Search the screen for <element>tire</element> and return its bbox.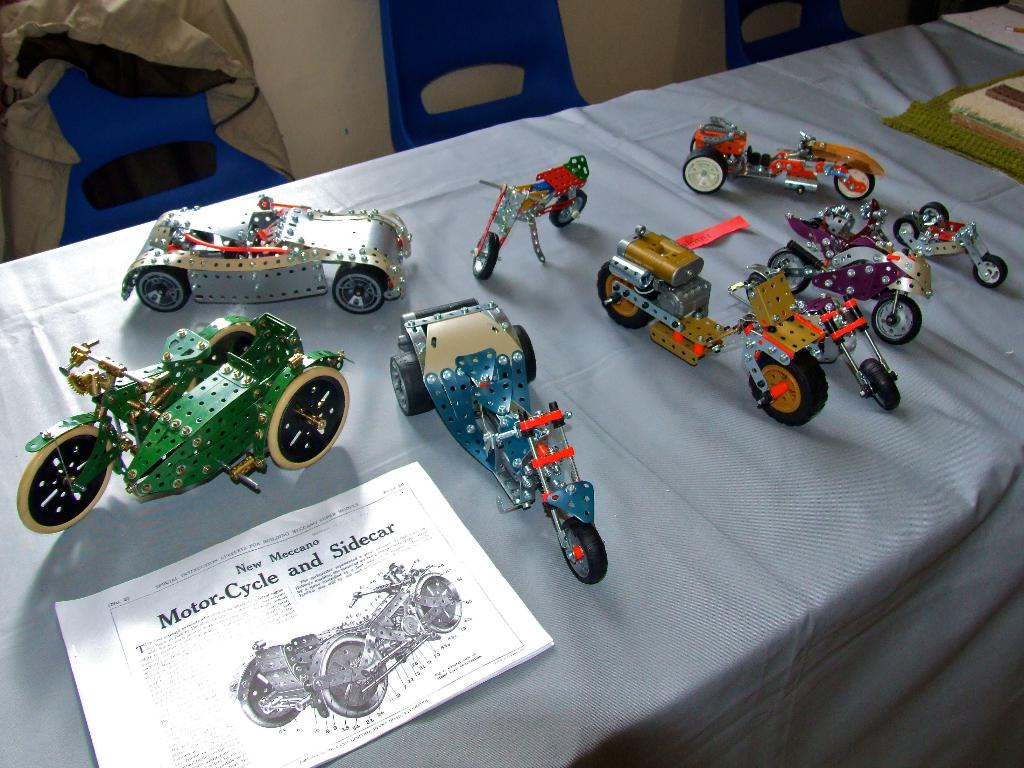
Found: rect(389, 352, 434, 416).
